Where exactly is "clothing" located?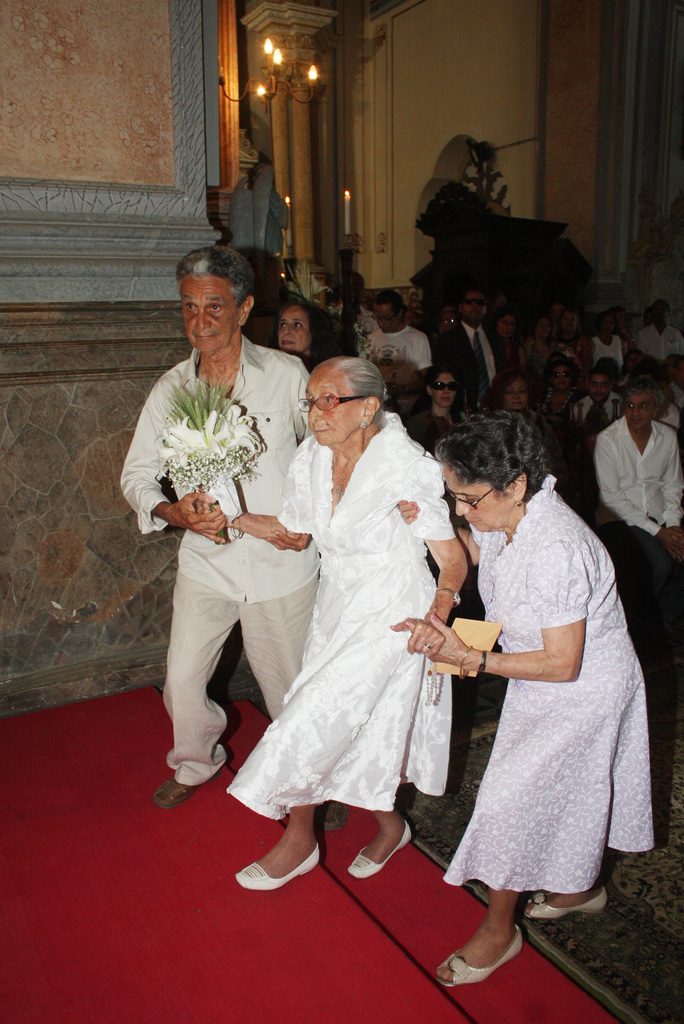
Its bounding box is 593:416:683:529.
